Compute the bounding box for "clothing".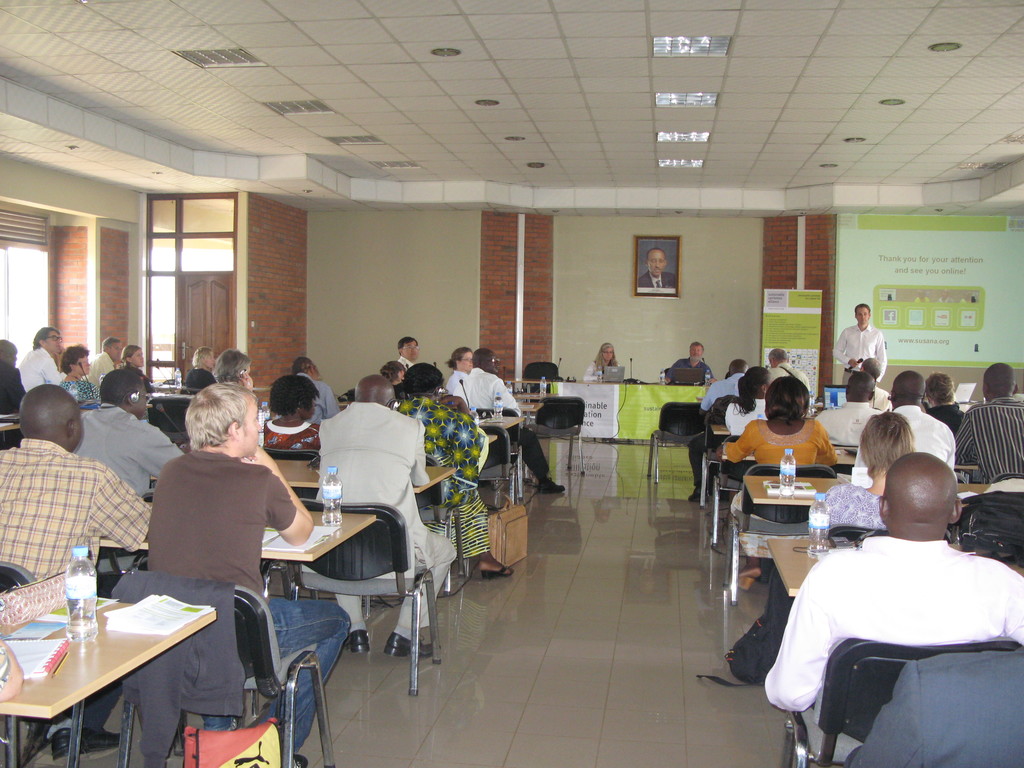
(110, 574, 243, 767).
